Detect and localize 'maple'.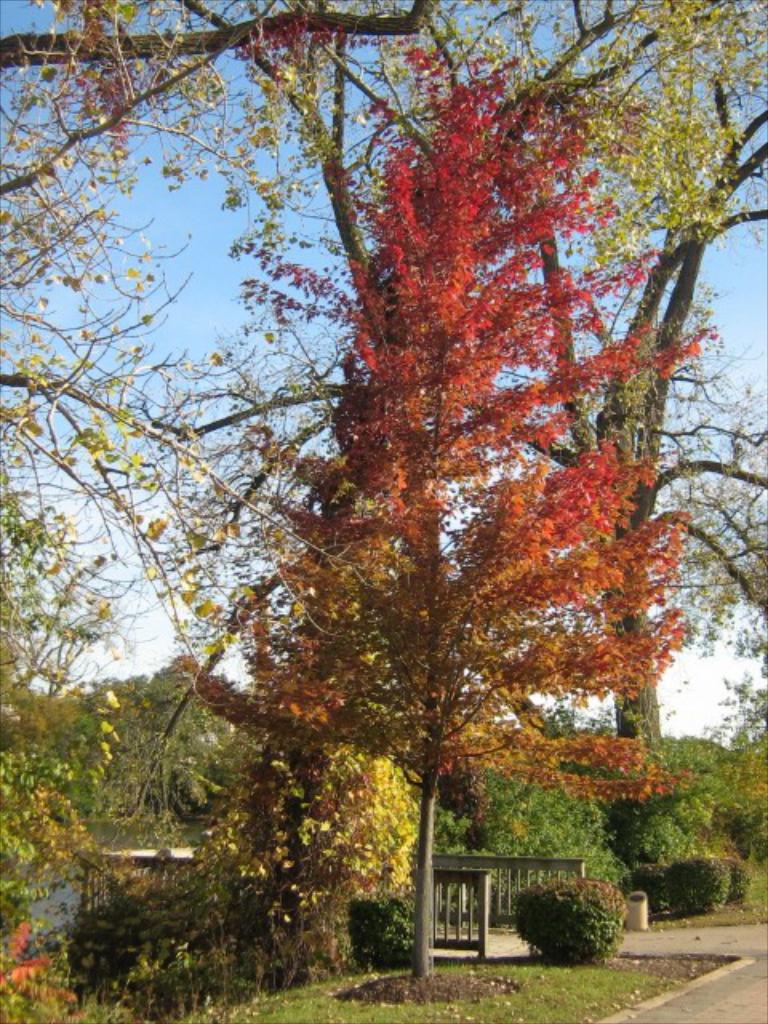
Localized at (0, 0, 766, 979).
